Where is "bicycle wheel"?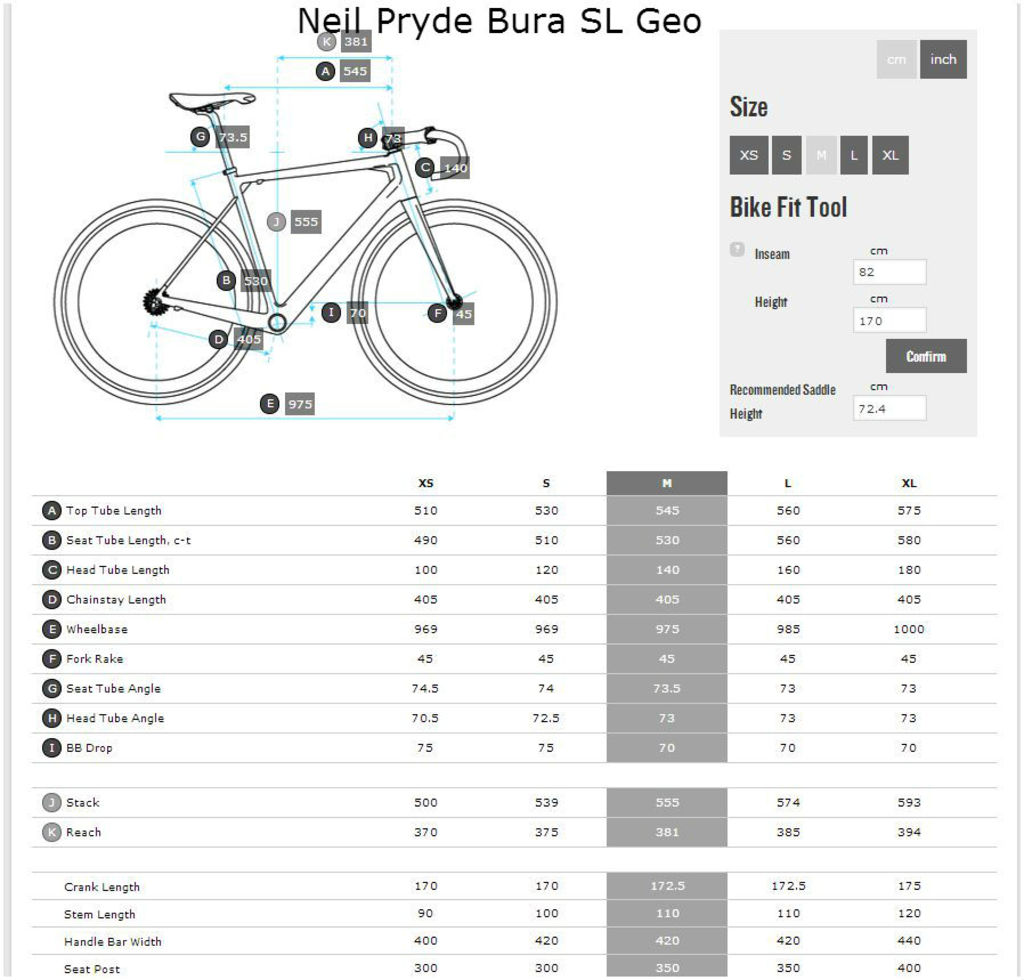
region(347, 193, 558, 406).
